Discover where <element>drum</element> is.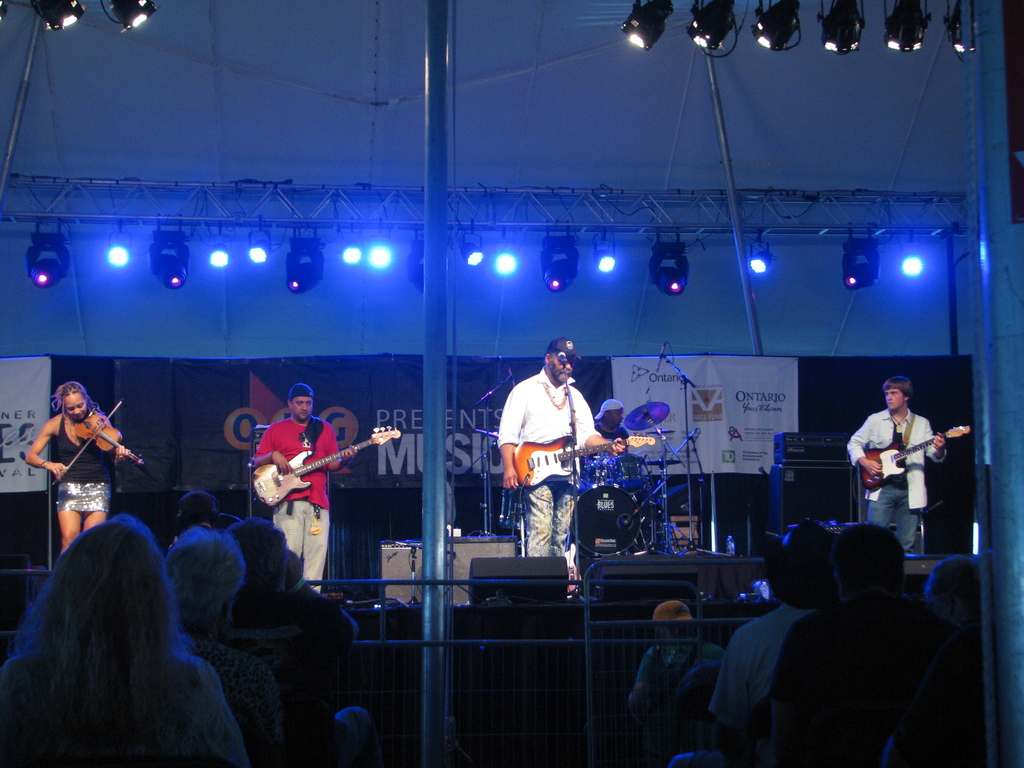
Discovered at crop(499, 487, 521, 531).
